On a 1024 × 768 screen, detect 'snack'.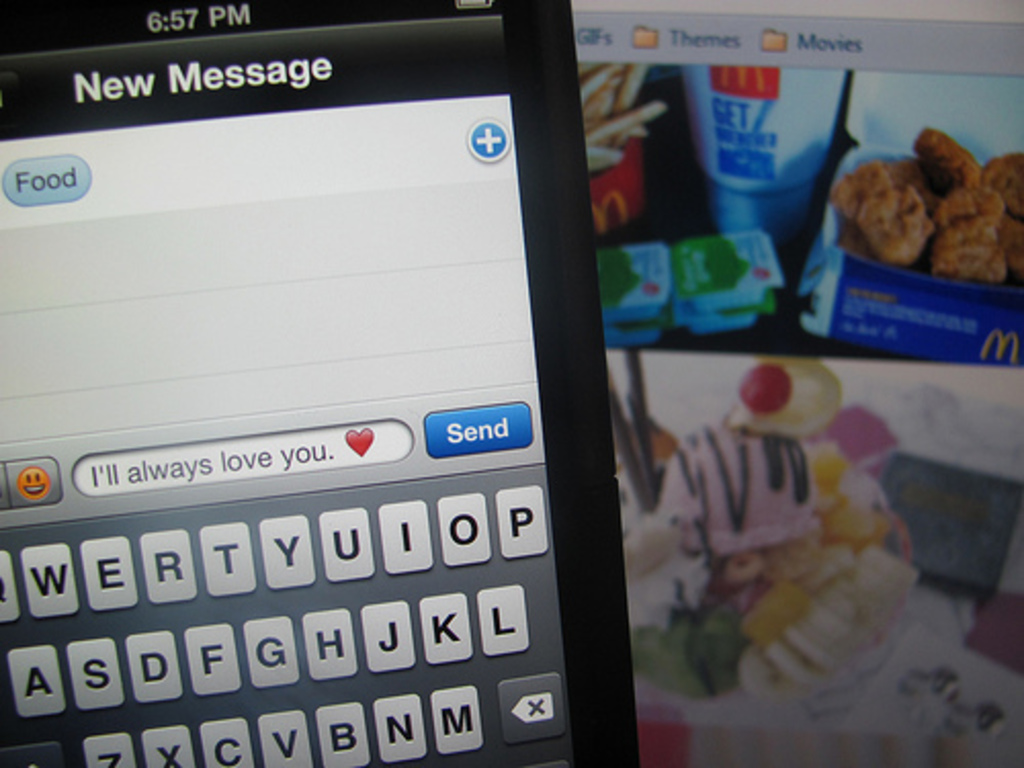
{"left": 827, "top": 117, "right": 1004, "bottom": 276}.
